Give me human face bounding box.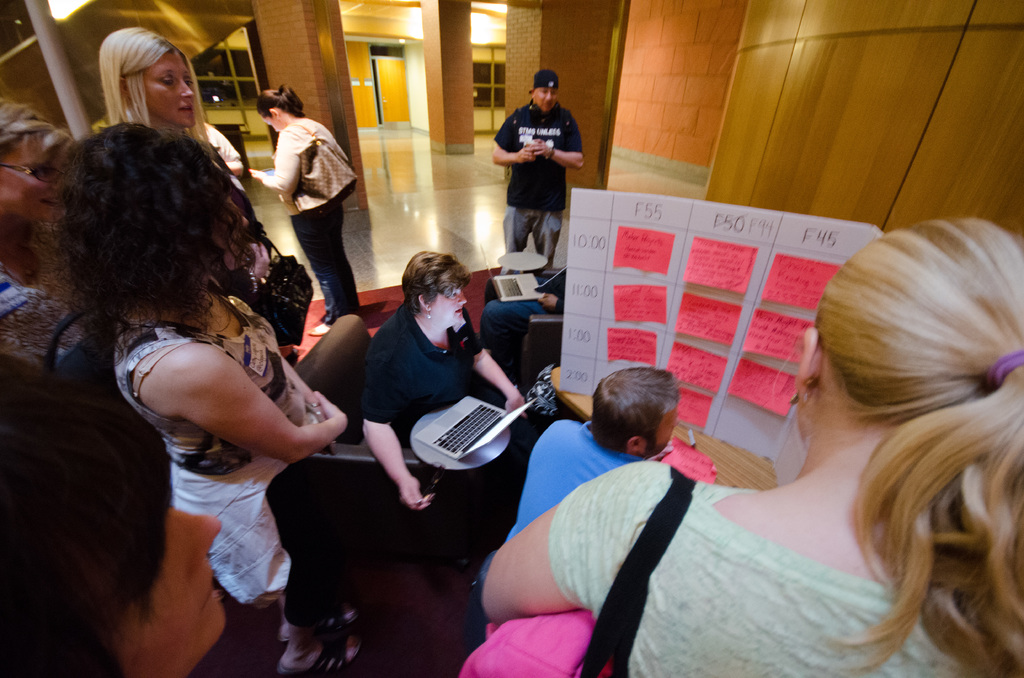
<box>5,139,70,218</box>.
